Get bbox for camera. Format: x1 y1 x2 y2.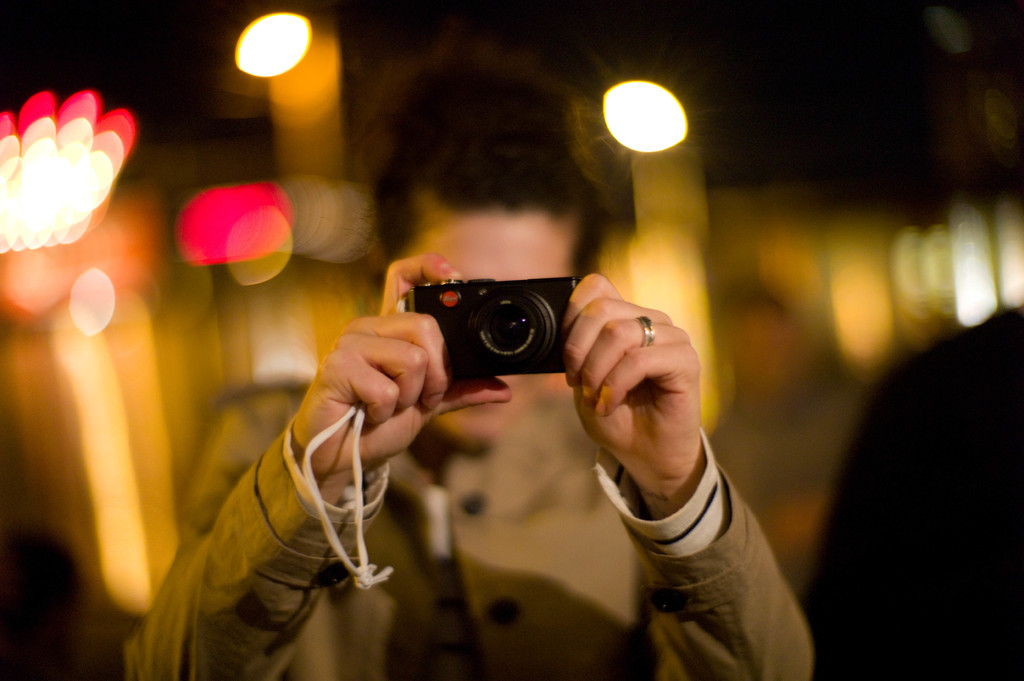
410 275 580 381.
